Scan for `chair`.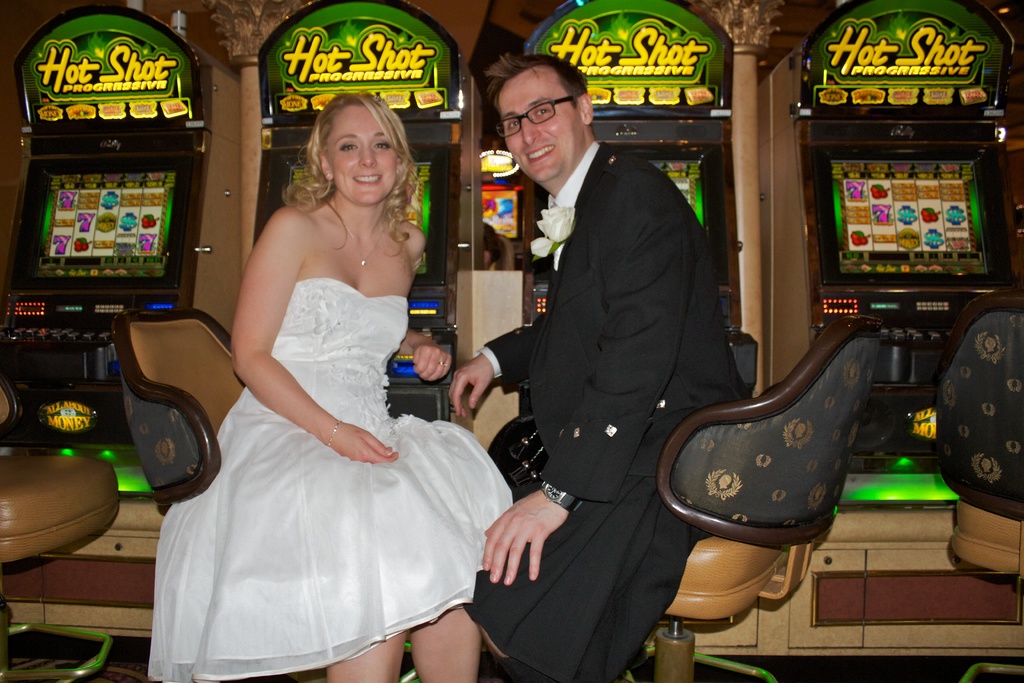
Scan result: l=938, t=292, r=1023, b=682.
